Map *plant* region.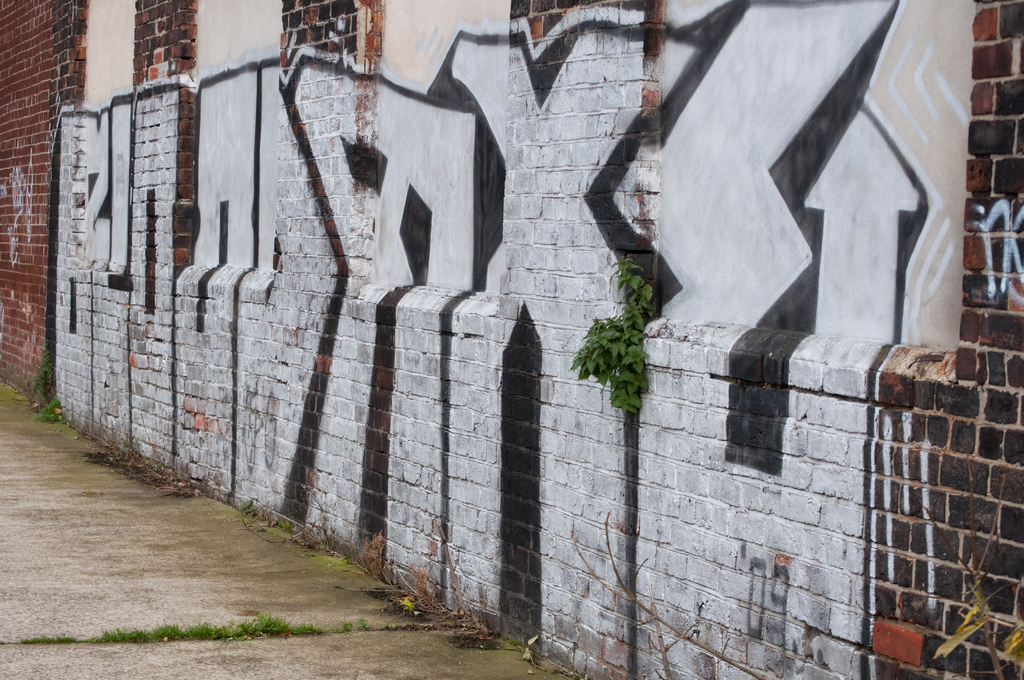
Mapped to {"x1": 356, "y1": 525, "x2": 390, "y2": 572}.
